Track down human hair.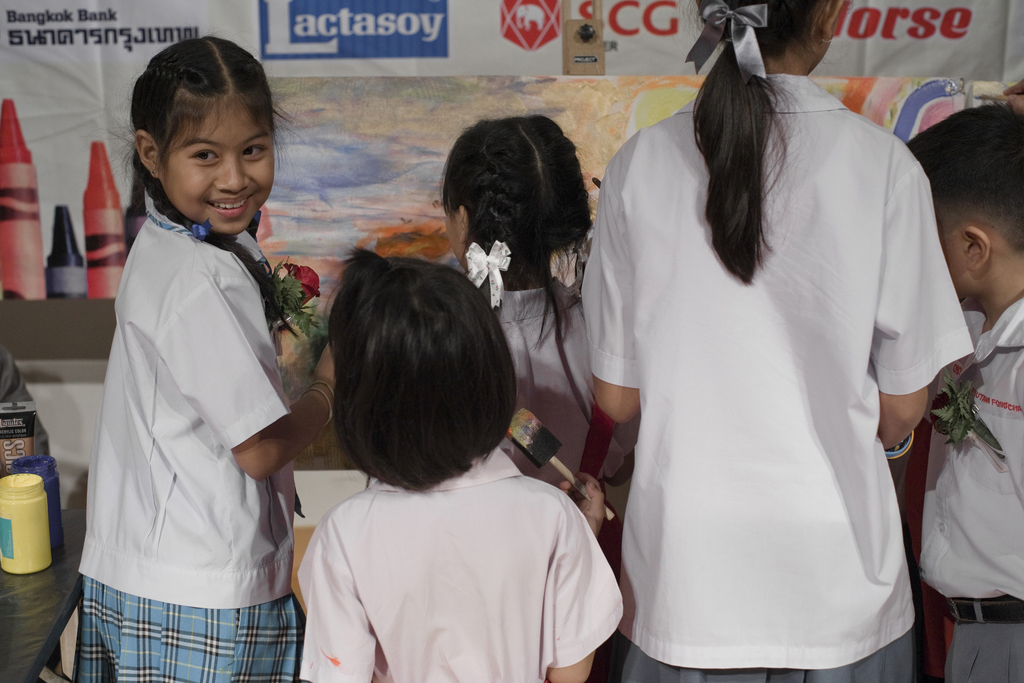
Tracked to 75 23 312 340.
